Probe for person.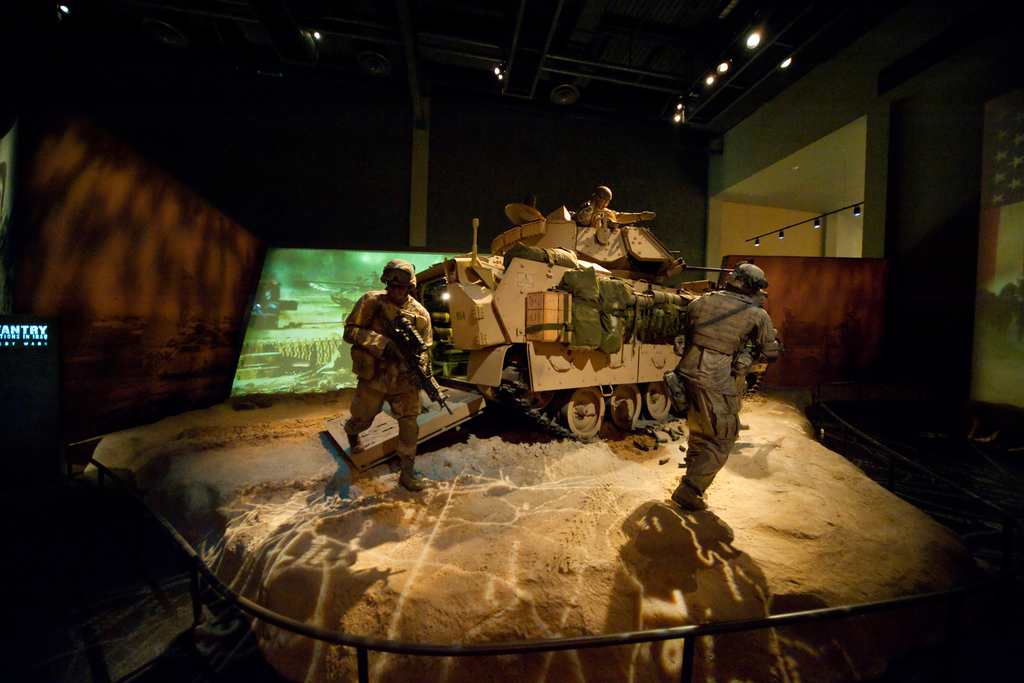
Probe result: 670, 259, 783, 509.
